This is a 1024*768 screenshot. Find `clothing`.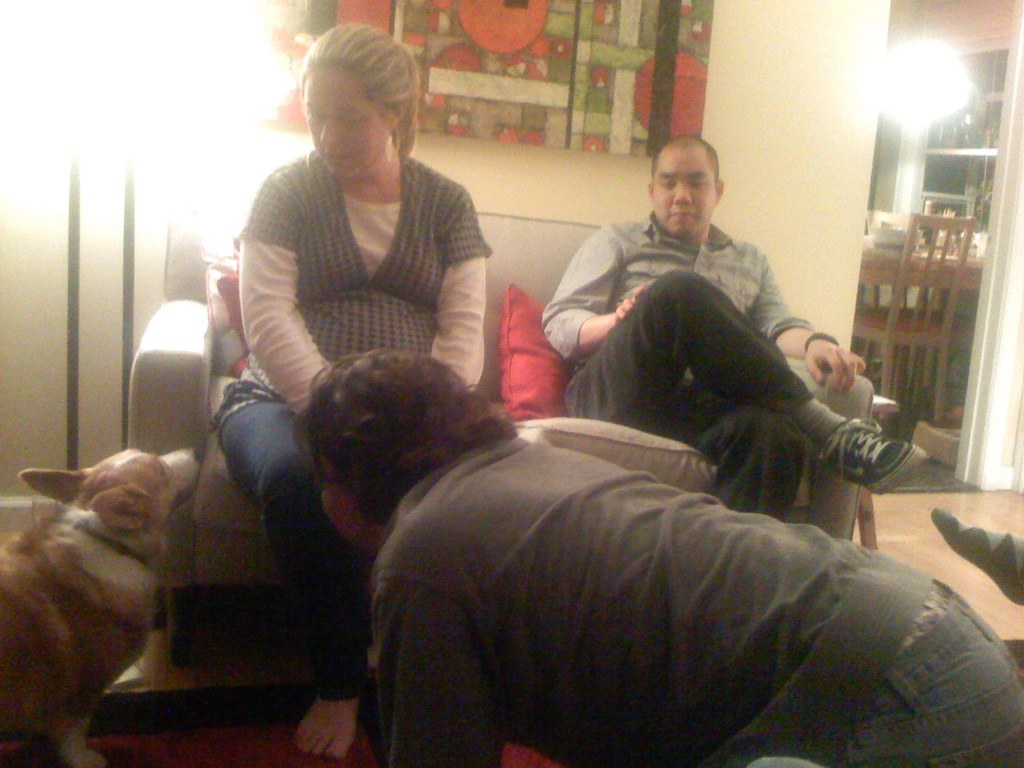
Bounding box: (left=372, top=433, right=1023, bottom=767).
